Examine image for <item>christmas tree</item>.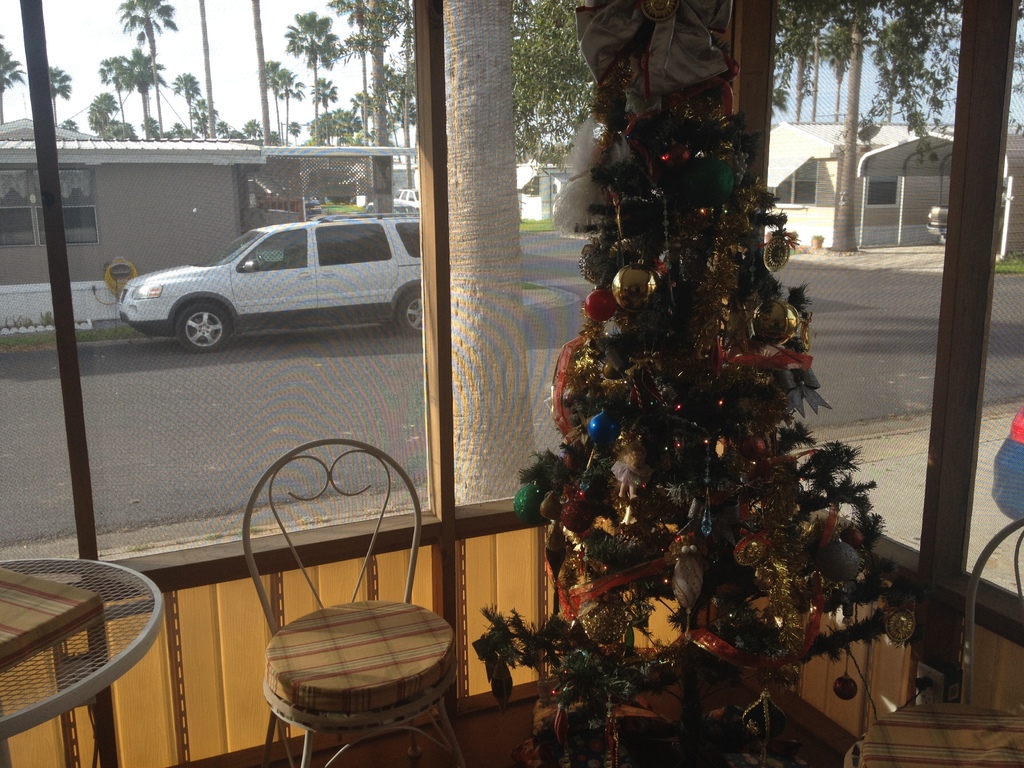
Examination result: (left=474, top=0, right=916, bottom=767).
